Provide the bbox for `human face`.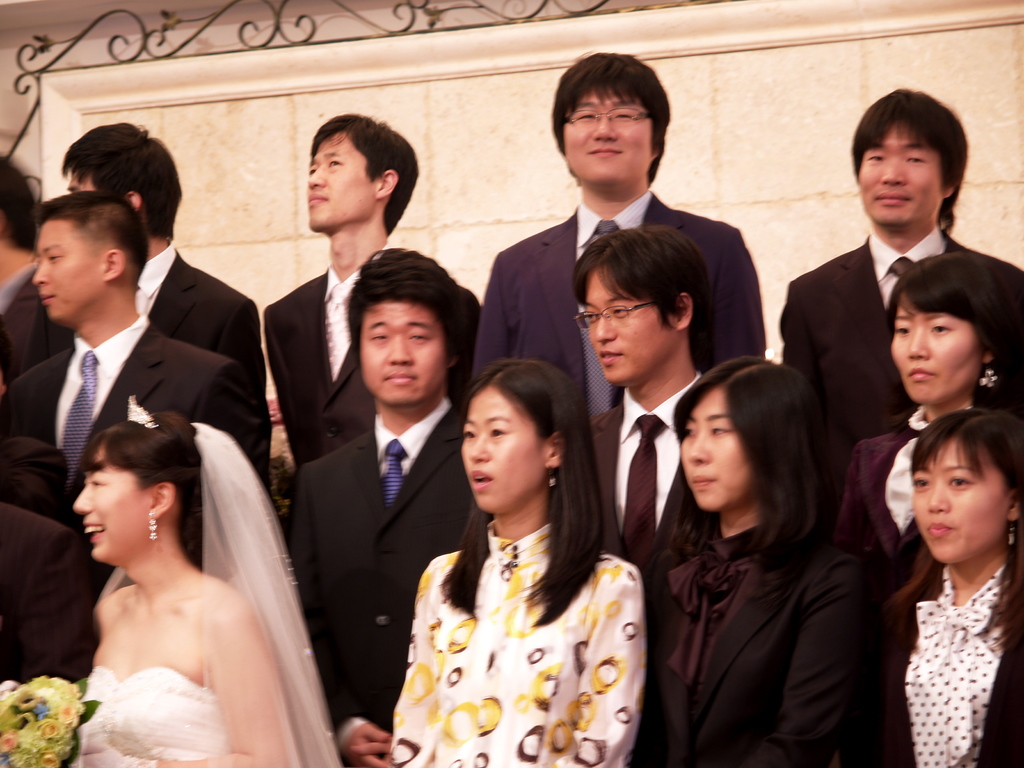
<bbox>858, 126, 943, 223</bbox>.
